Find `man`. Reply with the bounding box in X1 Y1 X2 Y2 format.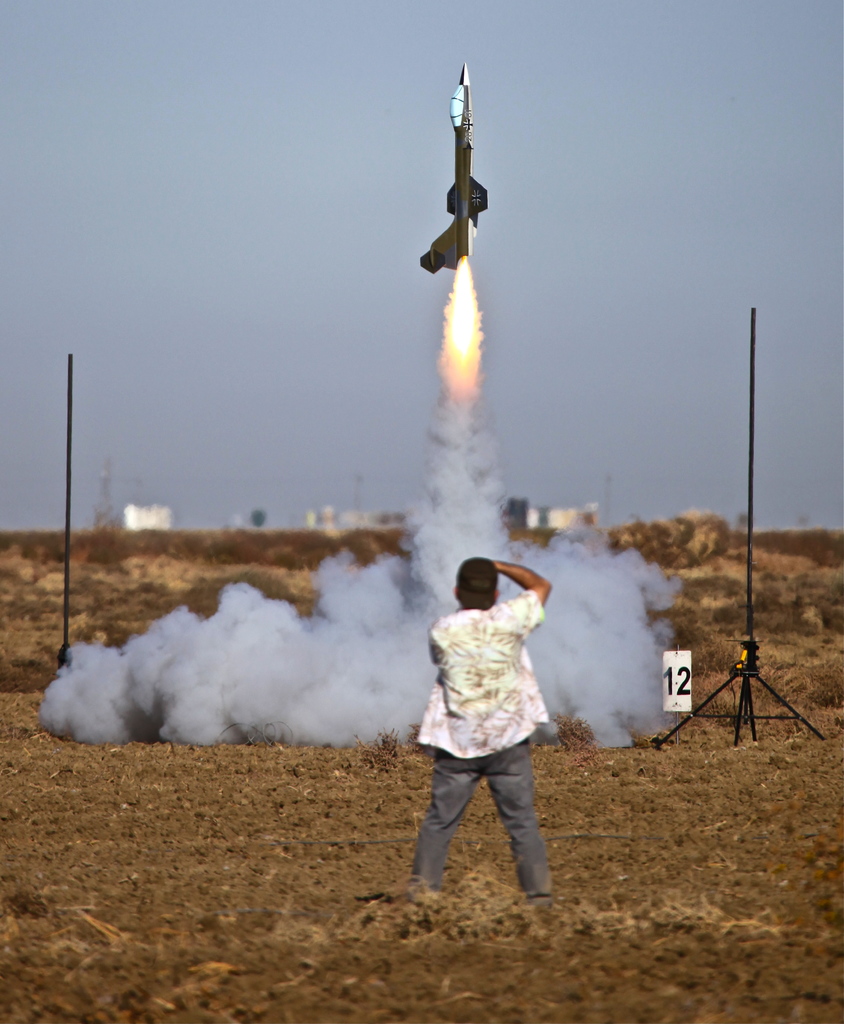
399 545 577 915.
